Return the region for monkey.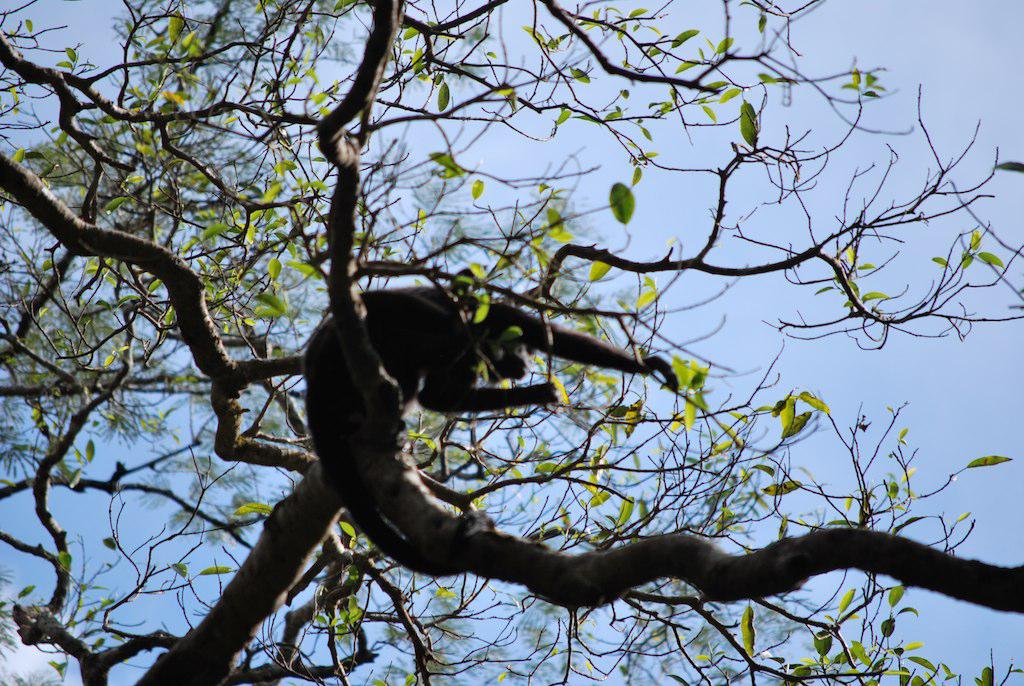
[x1=222, y1=267, x2=685, y2=538].
